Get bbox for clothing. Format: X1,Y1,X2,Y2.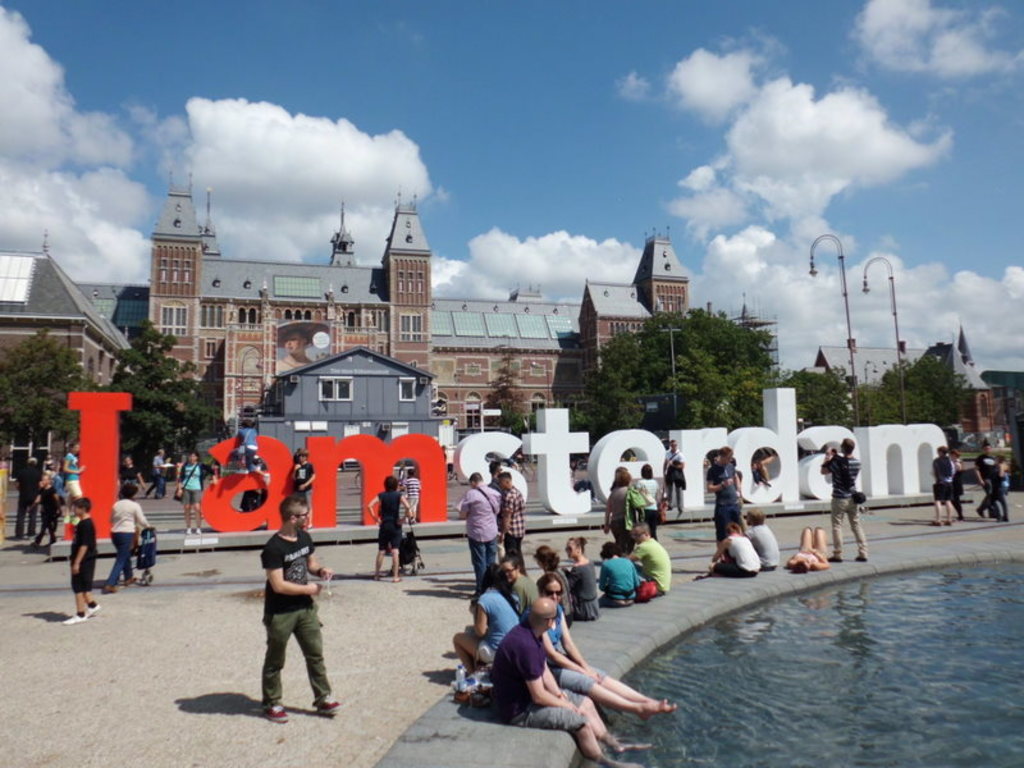
381,488,402,552.
